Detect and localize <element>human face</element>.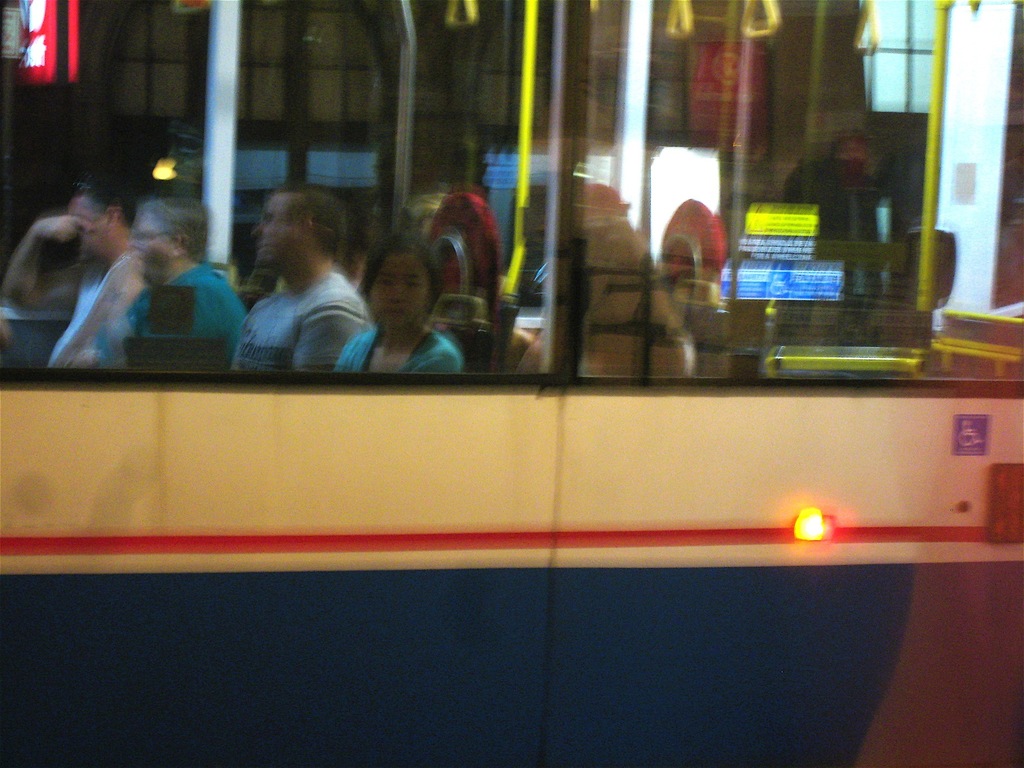
Localized at {"left": 369, "top": 254, "right": 428, "bottom": 326}.
